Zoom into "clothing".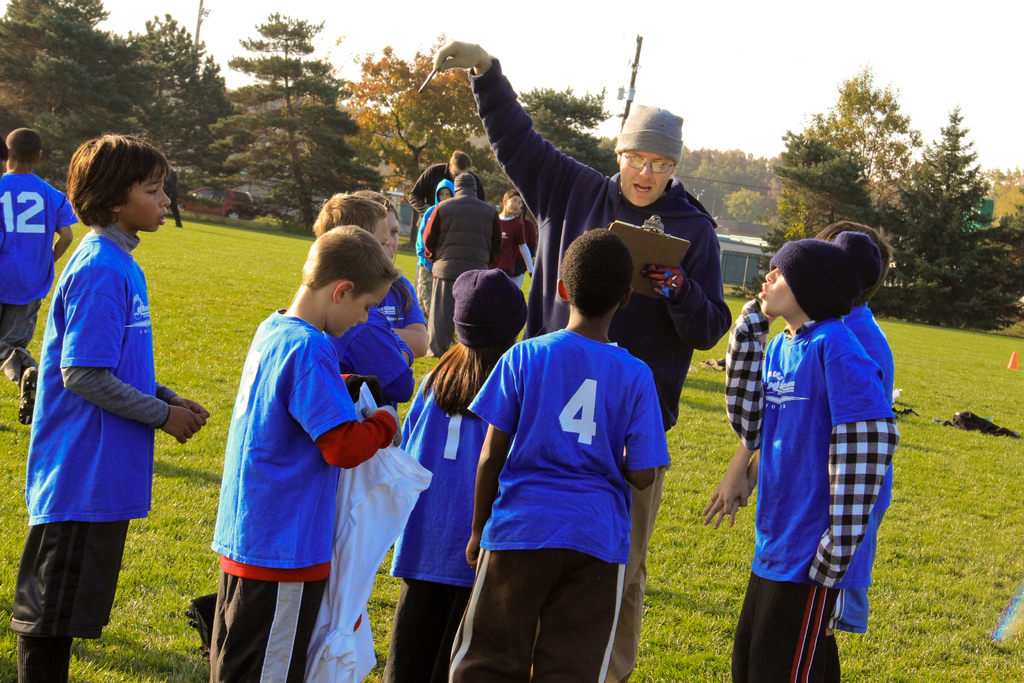
Zoom target: rect(24, 220, 177, 682).
